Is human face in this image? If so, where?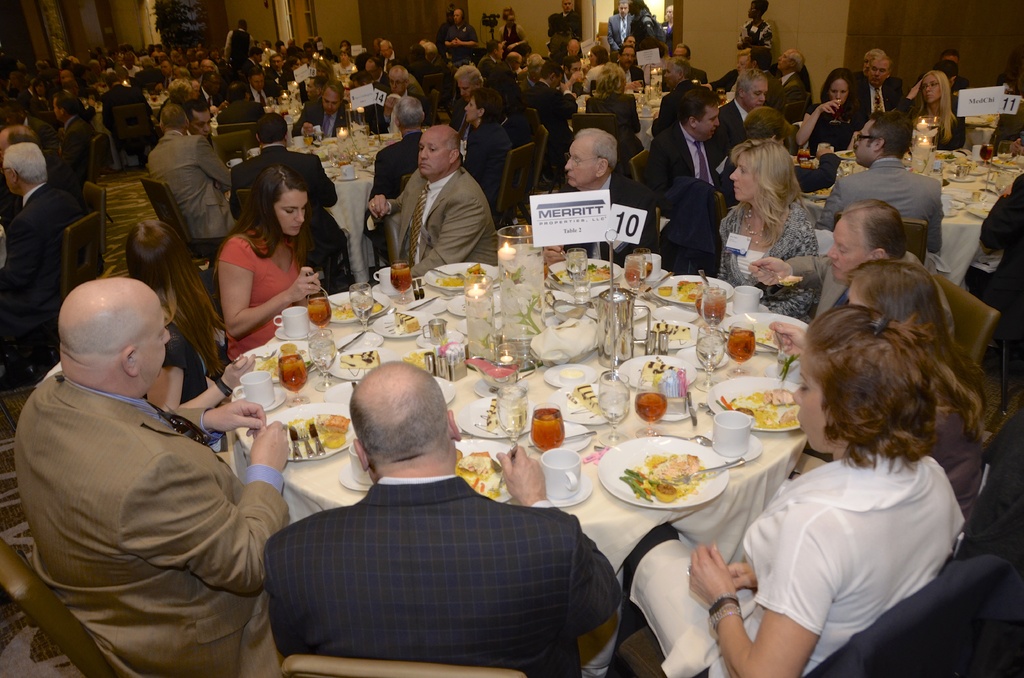
Yes, at box(920, 74, 942, 101).
